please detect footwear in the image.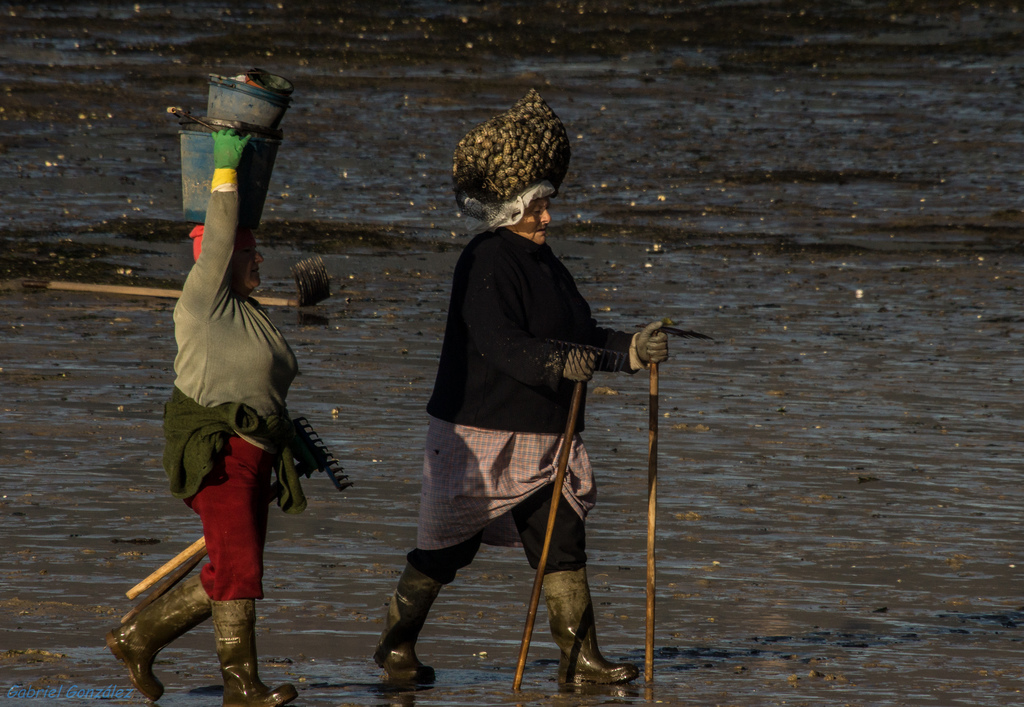
102,572,209,701.
